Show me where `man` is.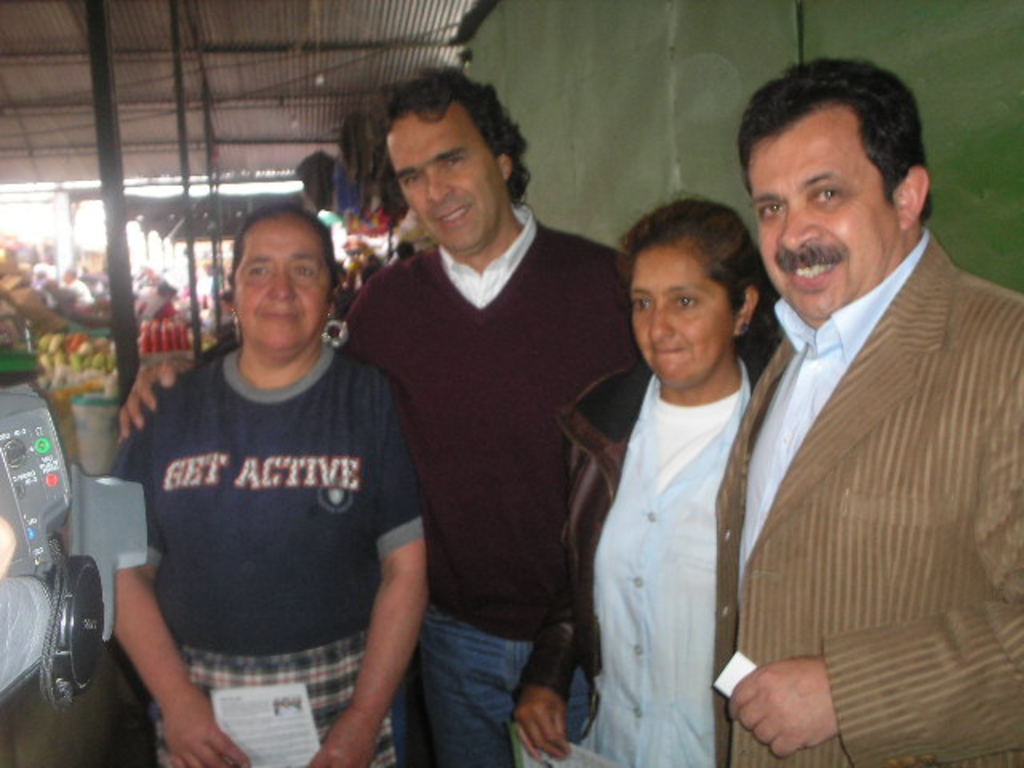
`man` is at [694,59,1016,762].
